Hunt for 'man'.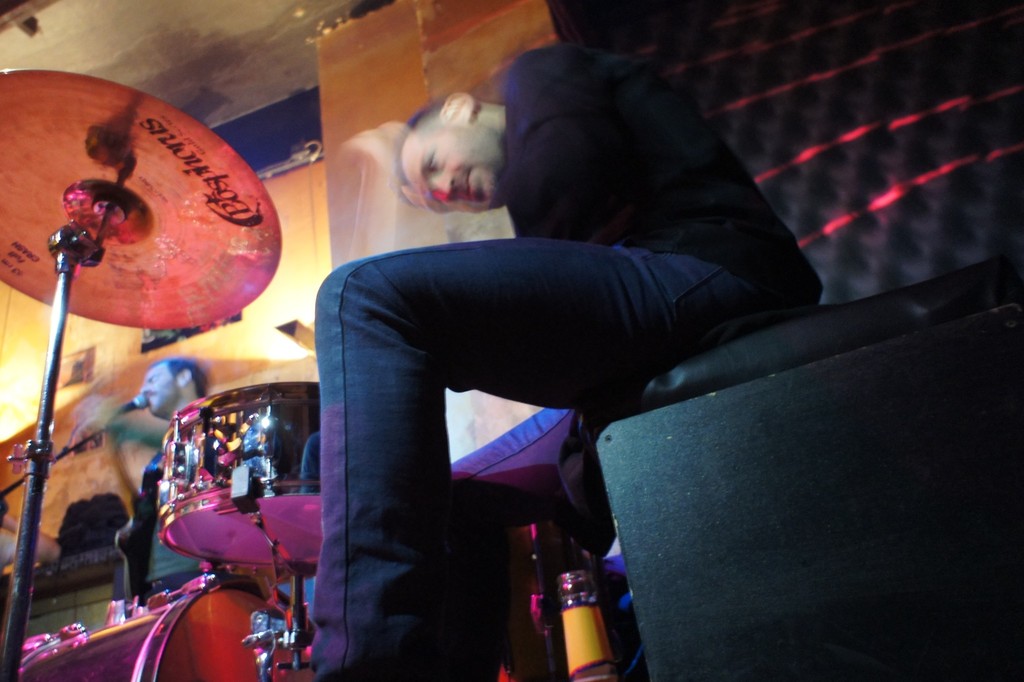
Hunted down at bbox=(310, 44, 828, 681).
